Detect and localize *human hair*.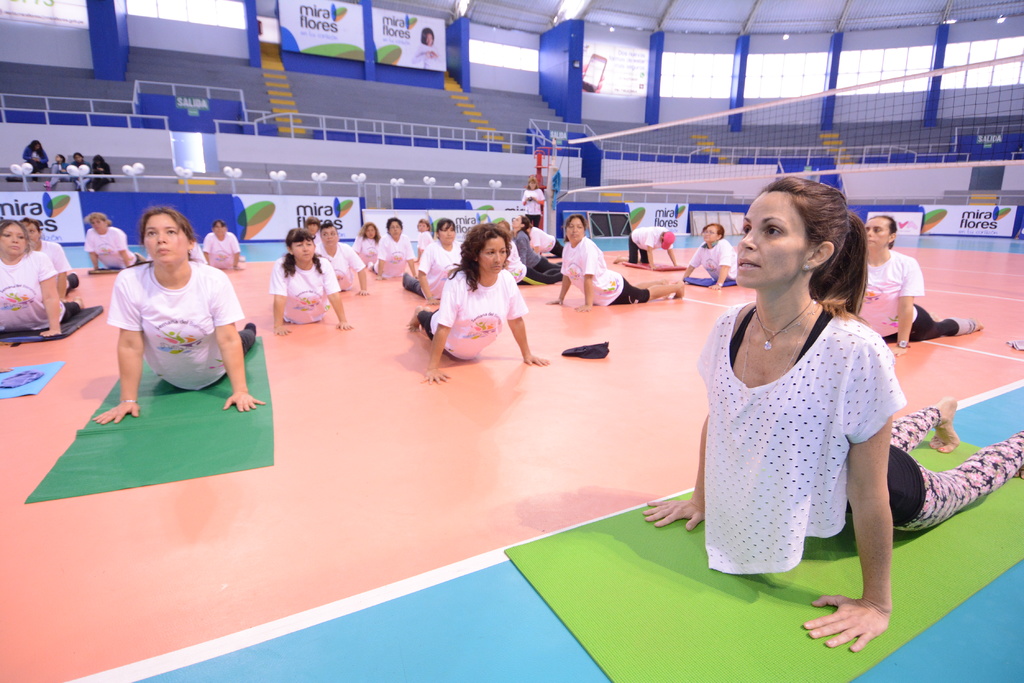
Localized at 320/221/337/230.
